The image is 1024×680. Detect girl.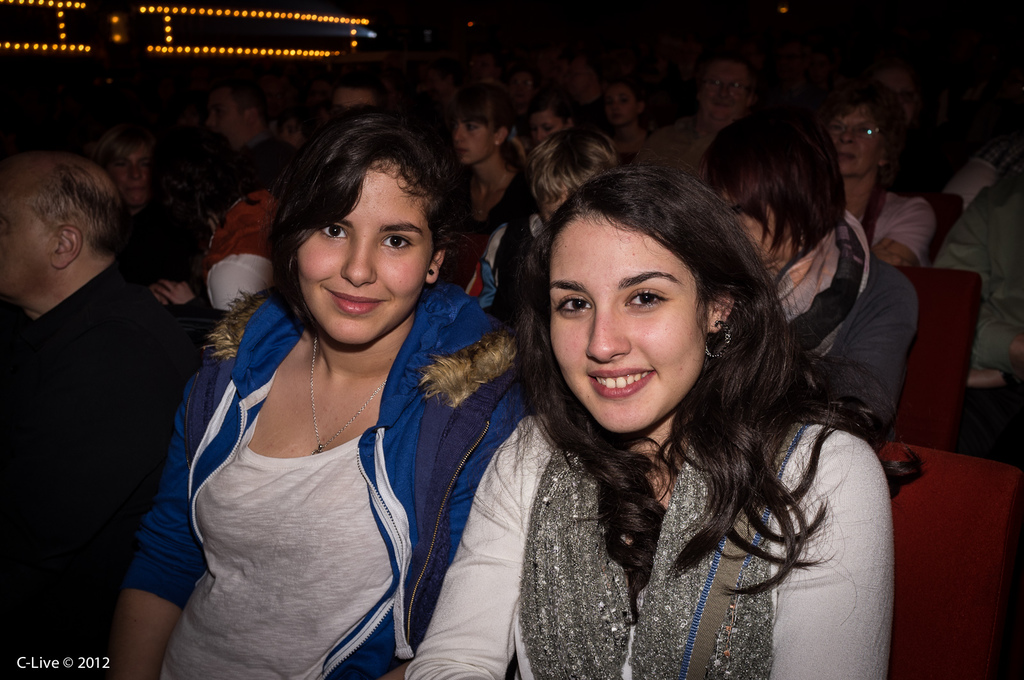
Detection: bbox=[434, 99, 536, 302].
